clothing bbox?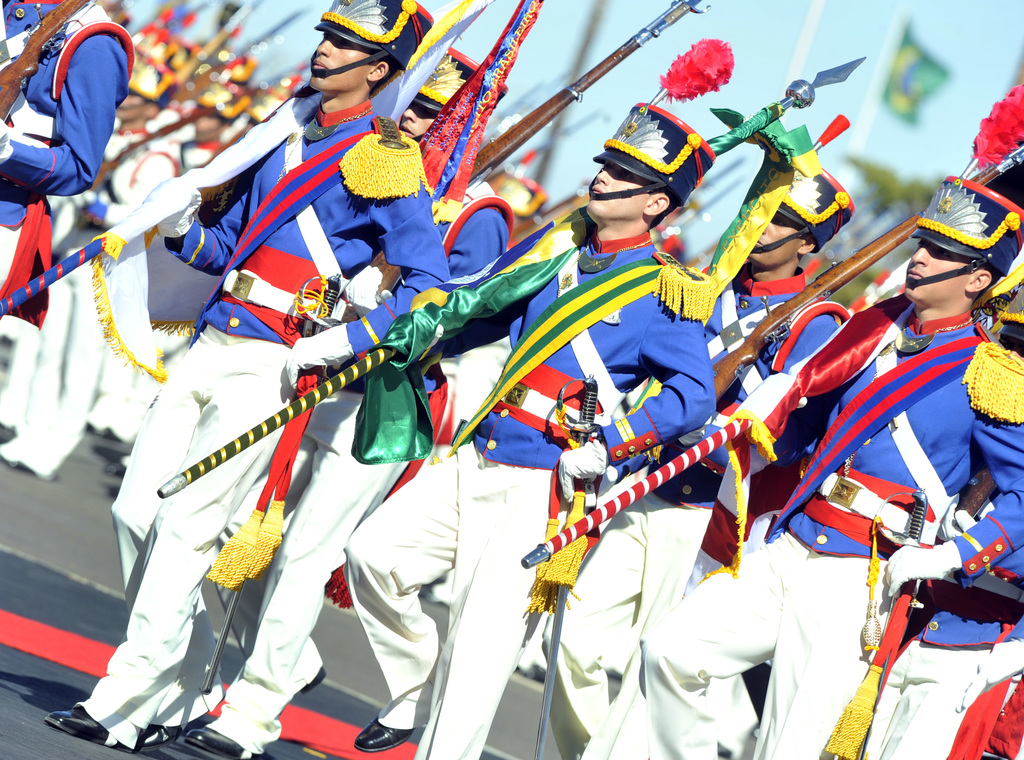
l=865, t=524, r=1023, b=752
